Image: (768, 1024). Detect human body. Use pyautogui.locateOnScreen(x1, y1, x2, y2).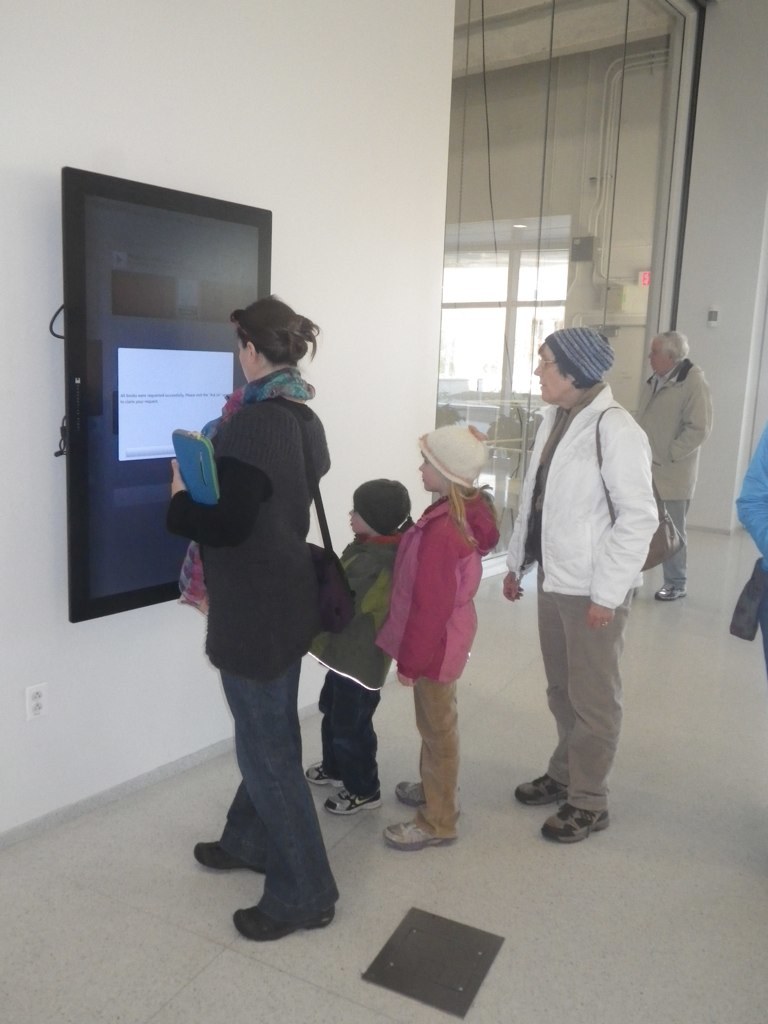
pyautogui.locateOnScreen(396, 486, 500, 843).
